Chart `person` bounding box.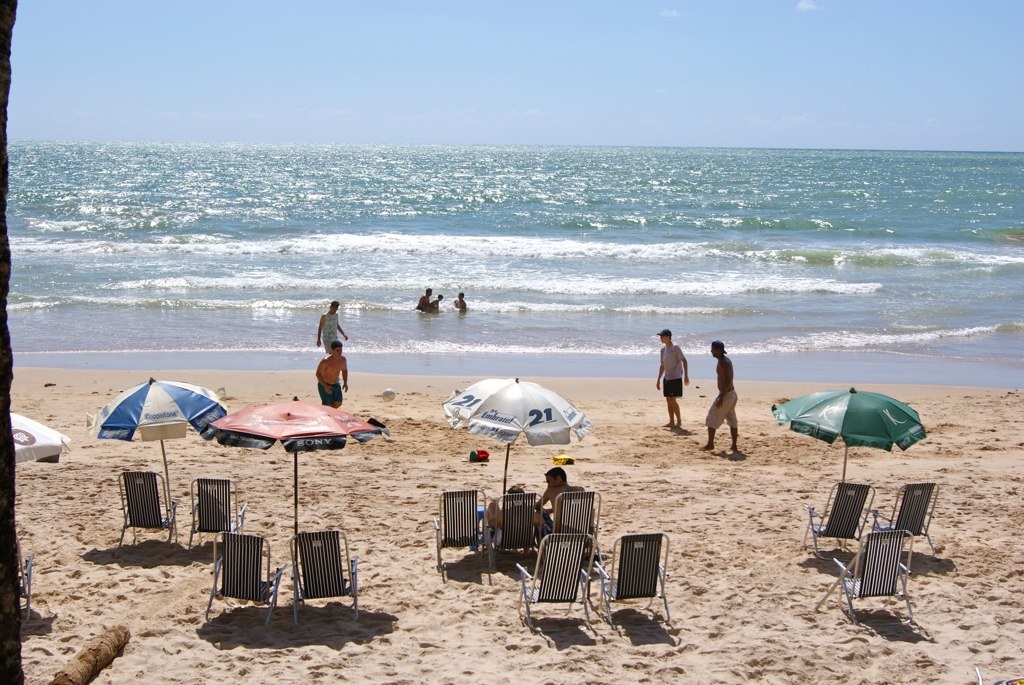
Charted: select_region(652, 329, 691, 430).
